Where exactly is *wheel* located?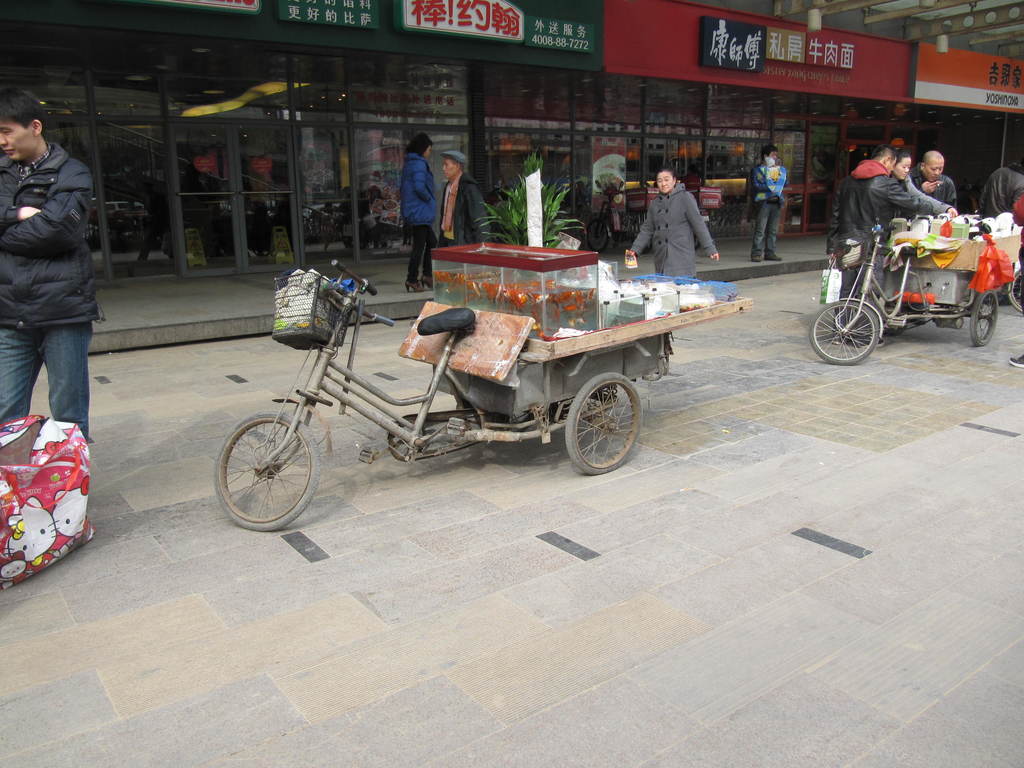
Its bounding box is x1=808, y1=298, x2=883, y2=369.
